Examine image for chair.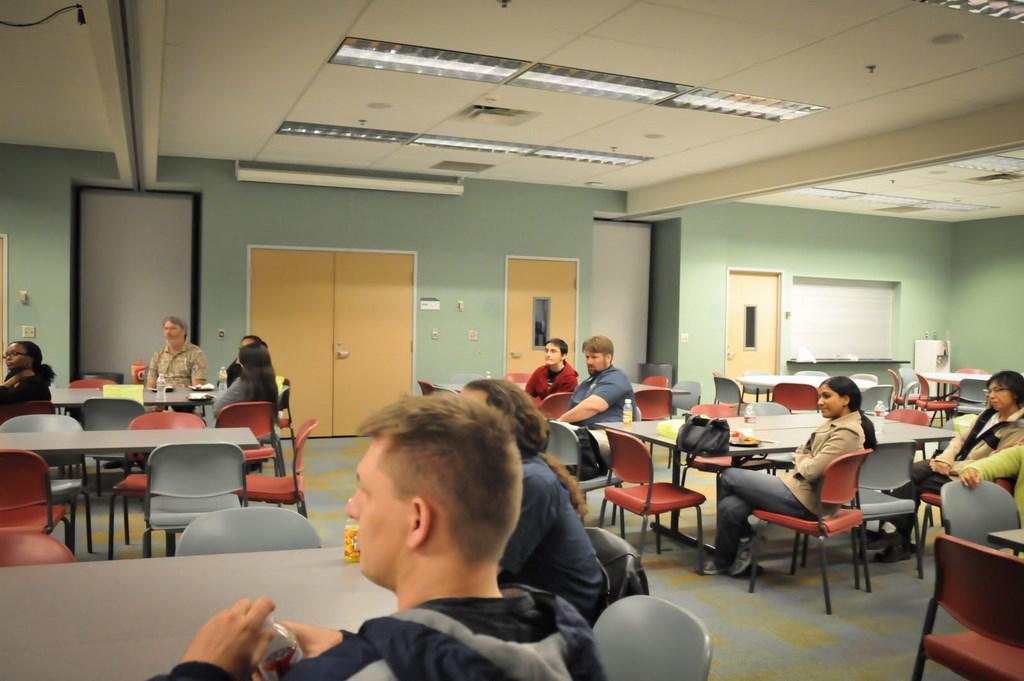
Examination result: [x1=173, y1=503, x2=325, y2=556].
